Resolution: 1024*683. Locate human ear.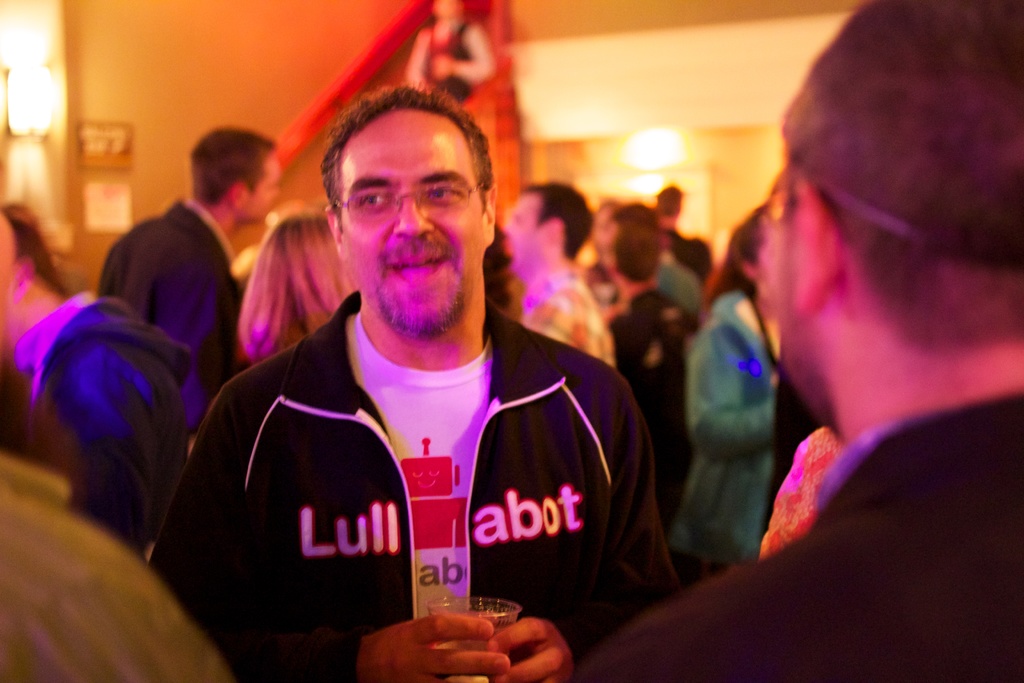
<box>323,208,347,259</box>.
